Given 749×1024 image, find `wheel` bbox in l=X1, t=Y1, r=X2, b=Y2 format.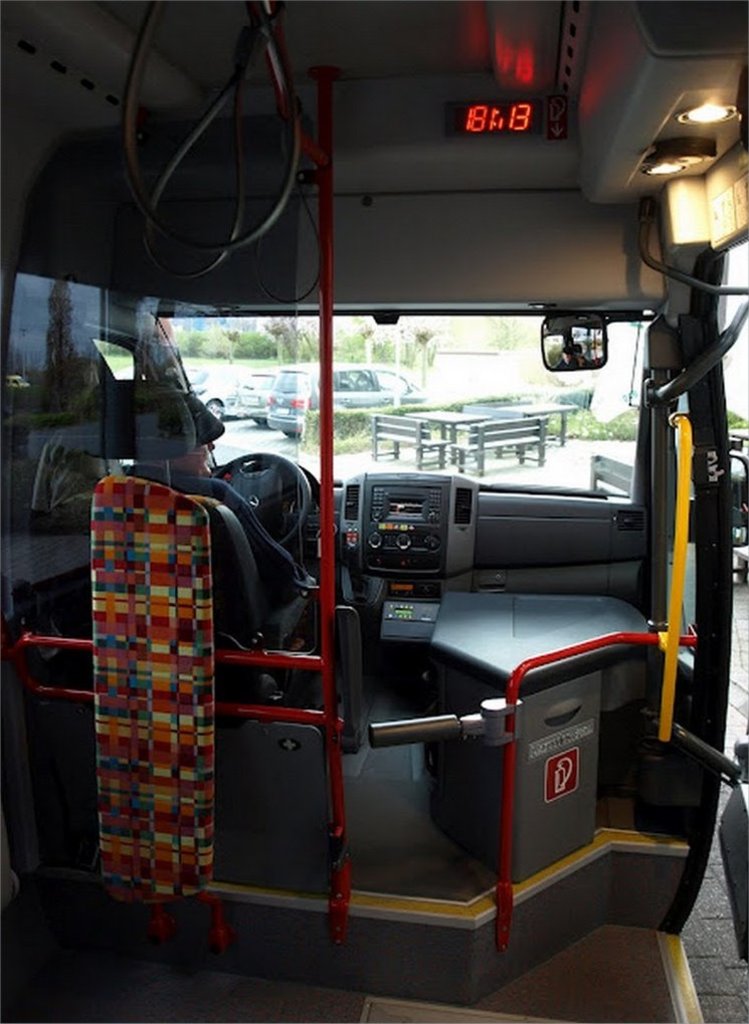
l=284, t=427, r=301, b=438.
